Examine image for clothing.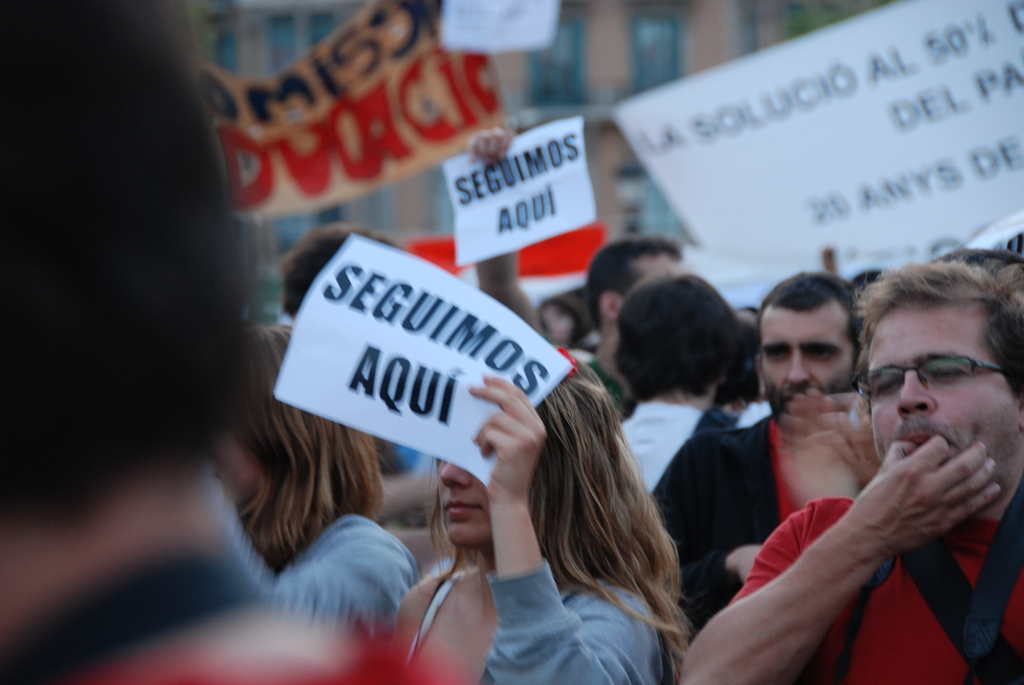
Examination result: [662,399,790,614].
